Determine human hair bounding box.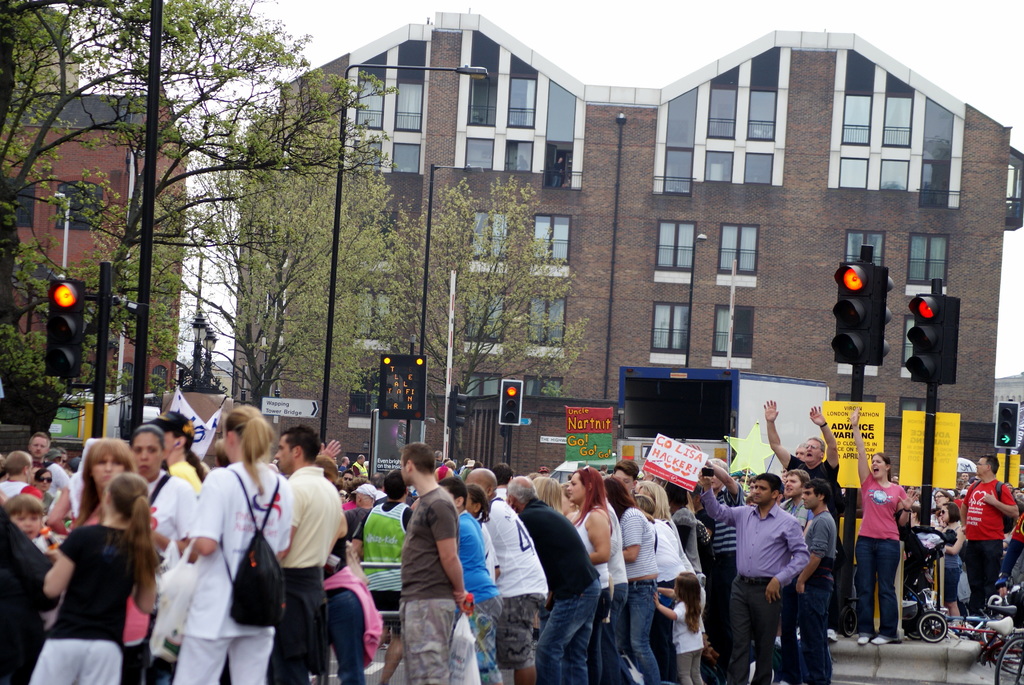
Determined: bbox=[439, 478, 470, 507].
